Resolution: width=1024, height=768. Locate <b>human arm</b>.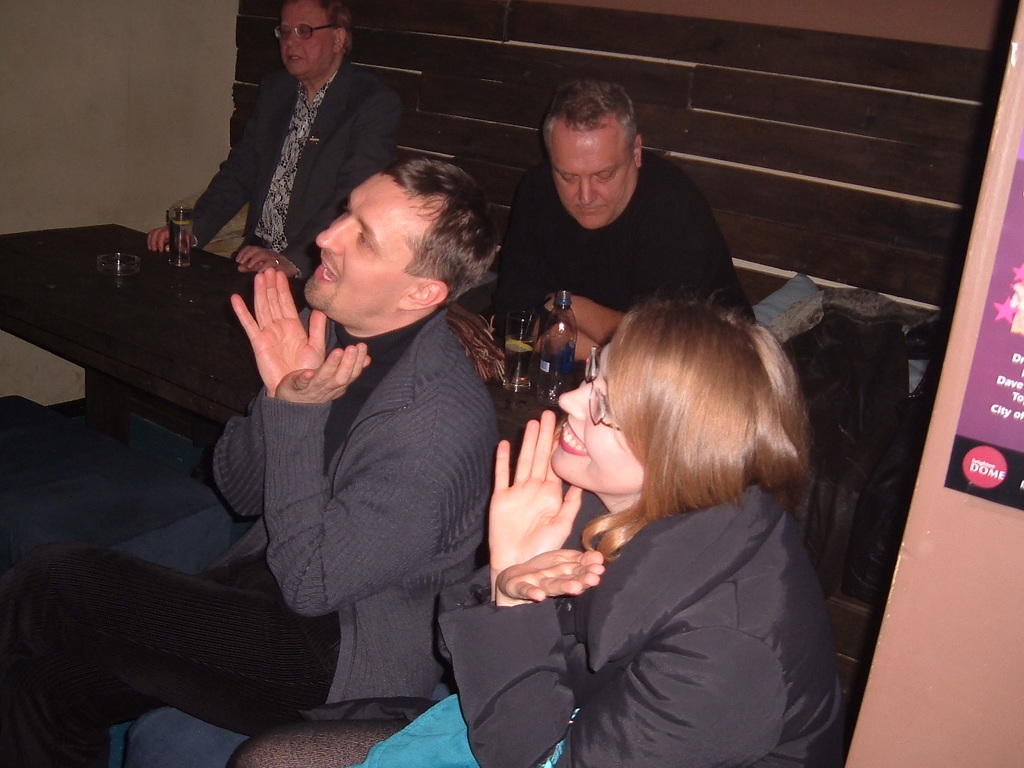
(x1=238, y1=87, x2=390, y2=285).
